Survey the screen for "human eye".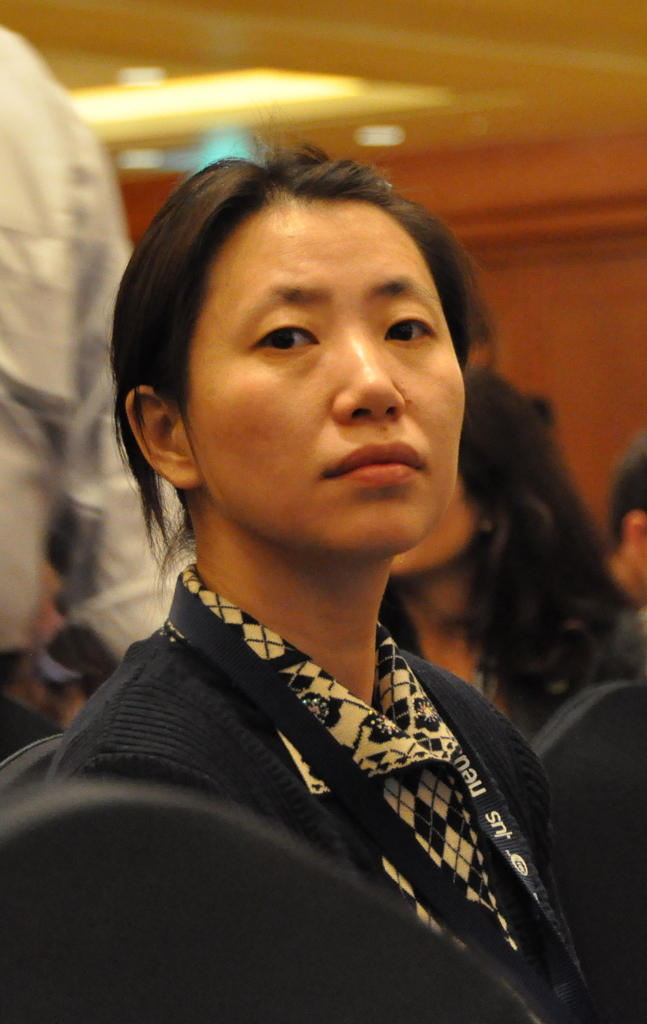
Survey found: 383:299:439:348.
